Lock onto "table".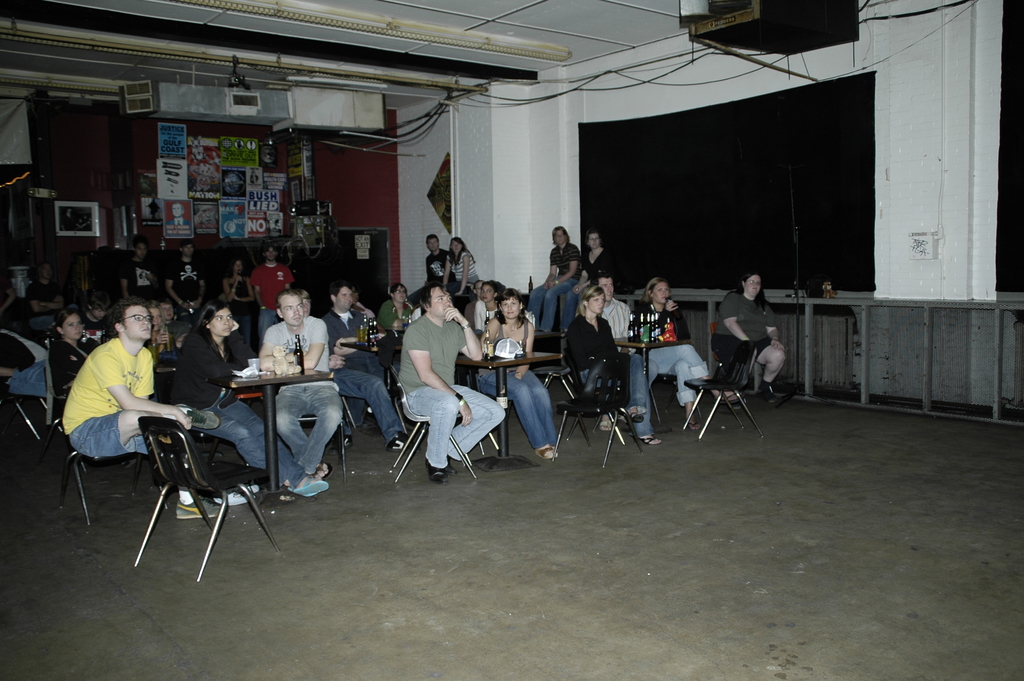
Locked: {"left": 227, "top": 361, "right": 332, "bottom": 504}.
